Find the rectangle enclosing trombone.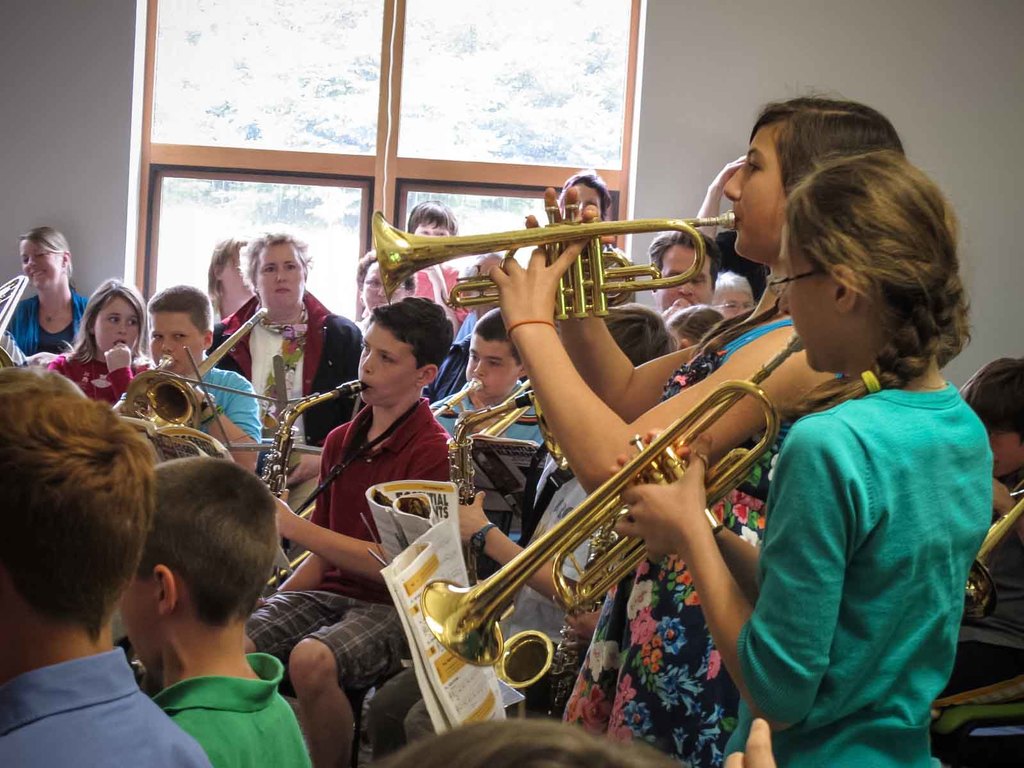
rect(253, 383, 369, 504).
